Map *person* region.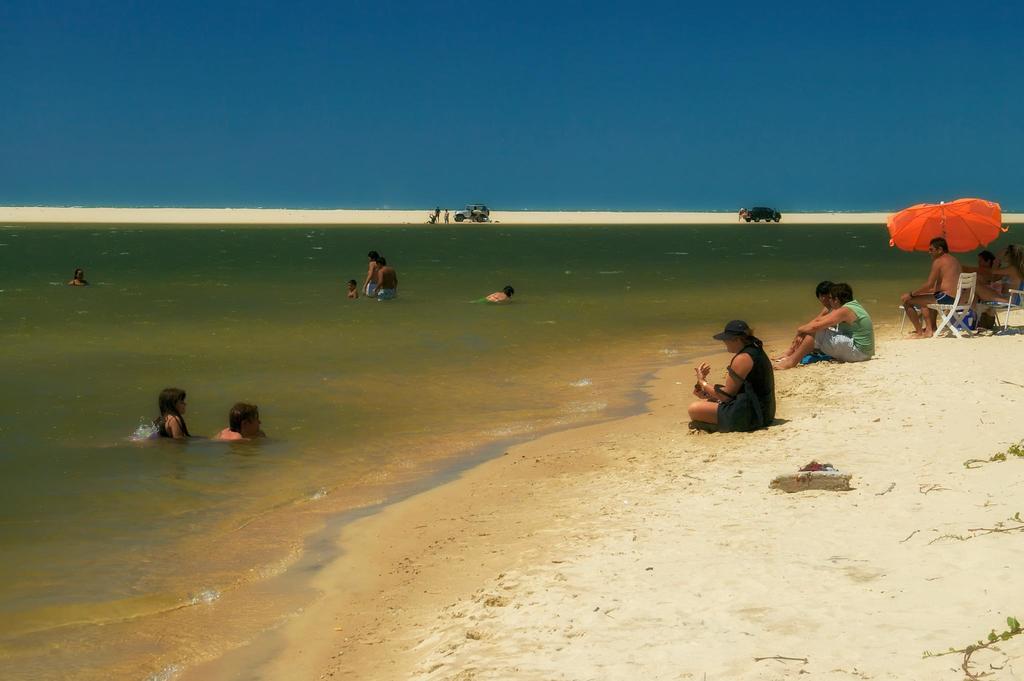
Mapped to x1=897 y1=234 x2=970 y2=339.
